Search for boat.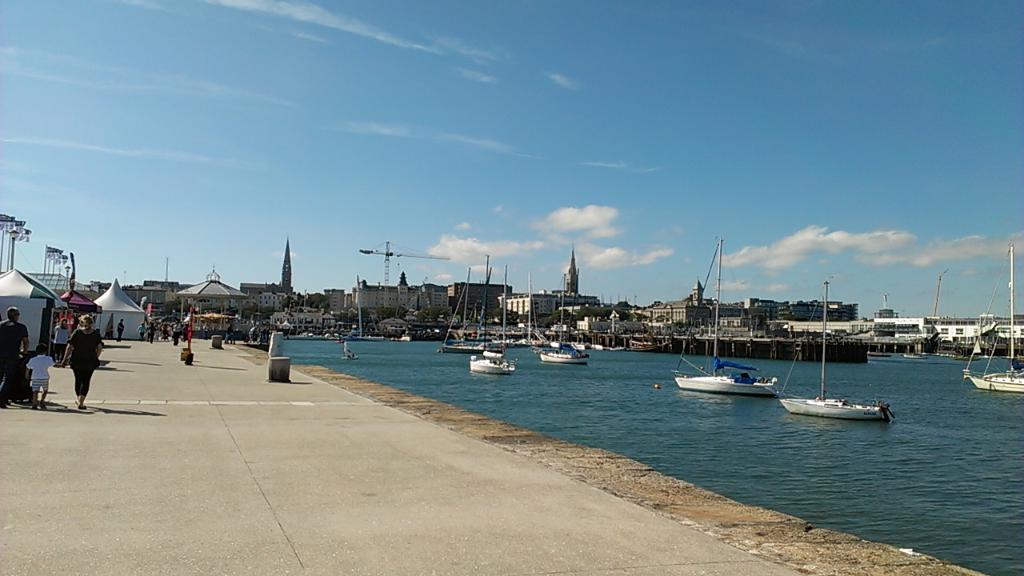
Found at (left=541, top=278, right=589, bottom=359).
